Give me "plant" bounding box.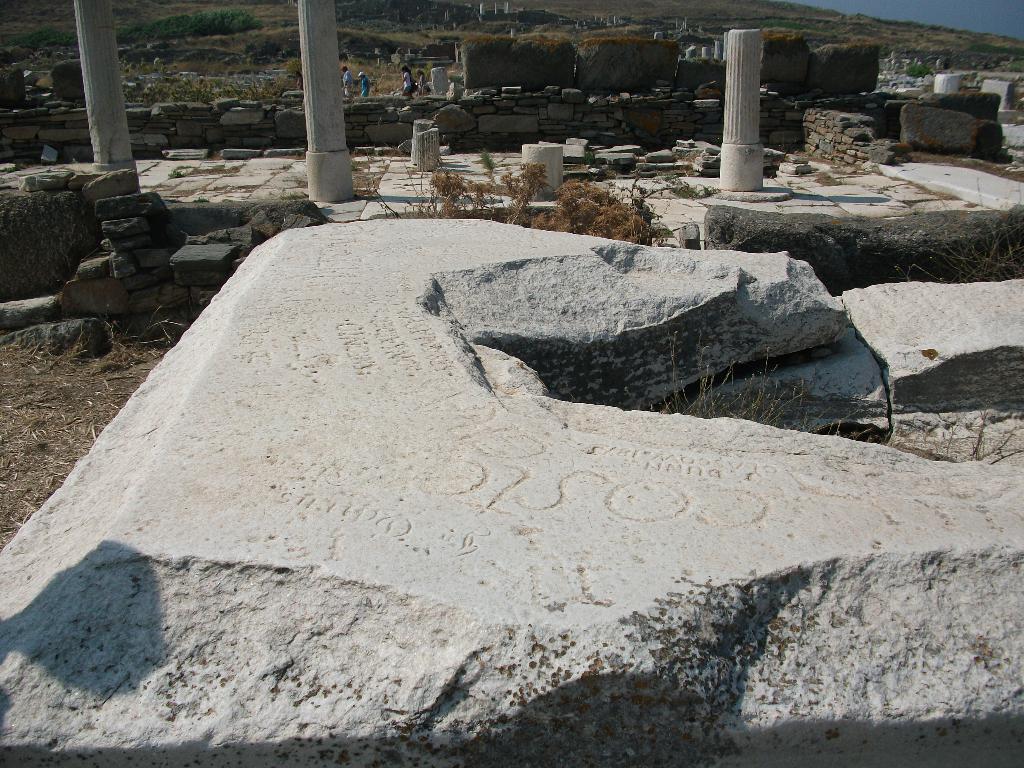
(893,410,1019,458).
